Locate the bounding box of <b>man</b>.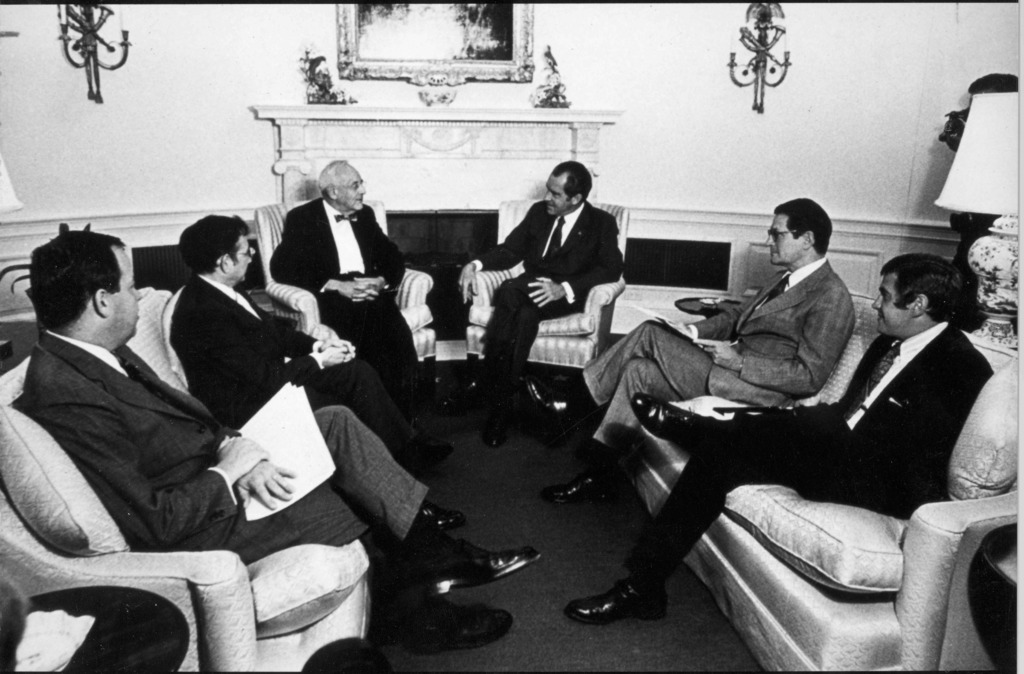
Bounding box: (167, 214, 467, 537).
